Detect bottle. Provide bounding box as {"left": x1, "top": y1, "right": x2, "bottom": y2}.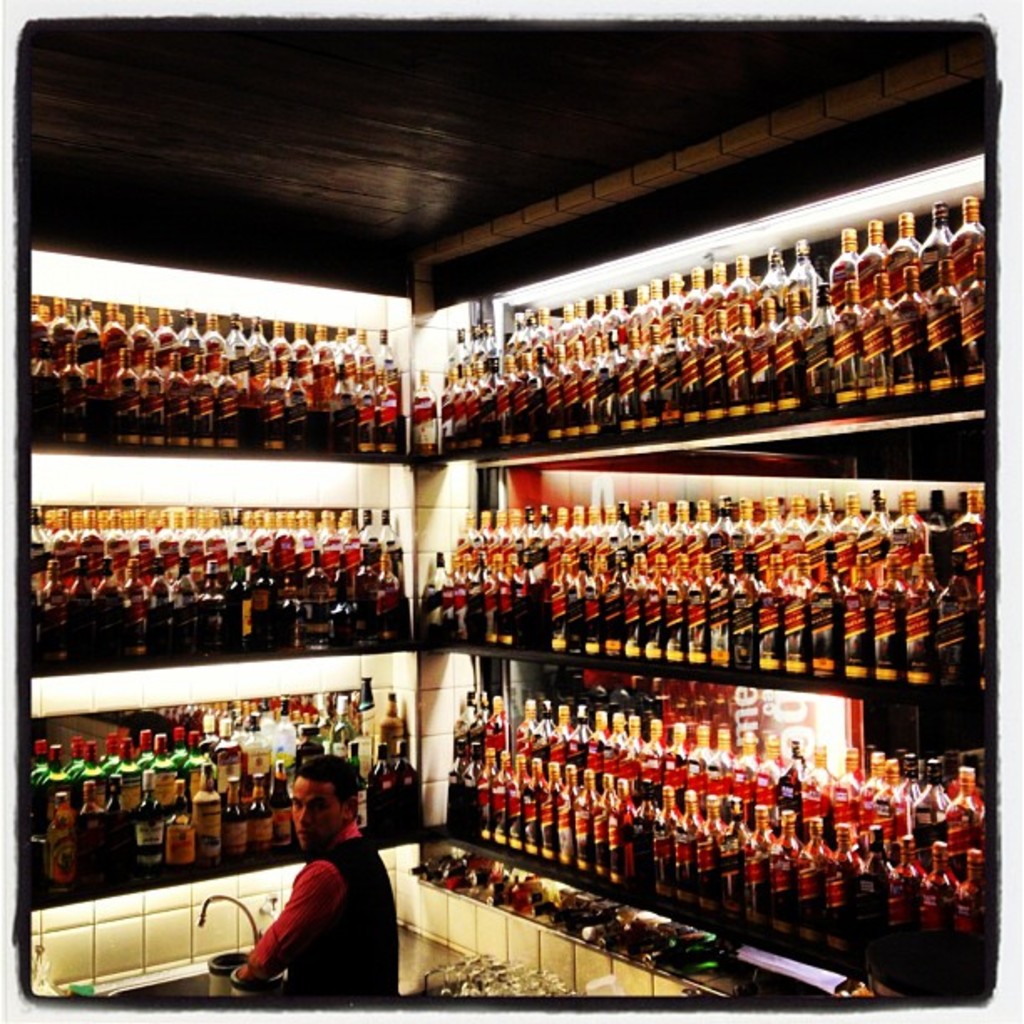
{"left": 371, "top": 741, "right": 398, "bottom": 838}.
